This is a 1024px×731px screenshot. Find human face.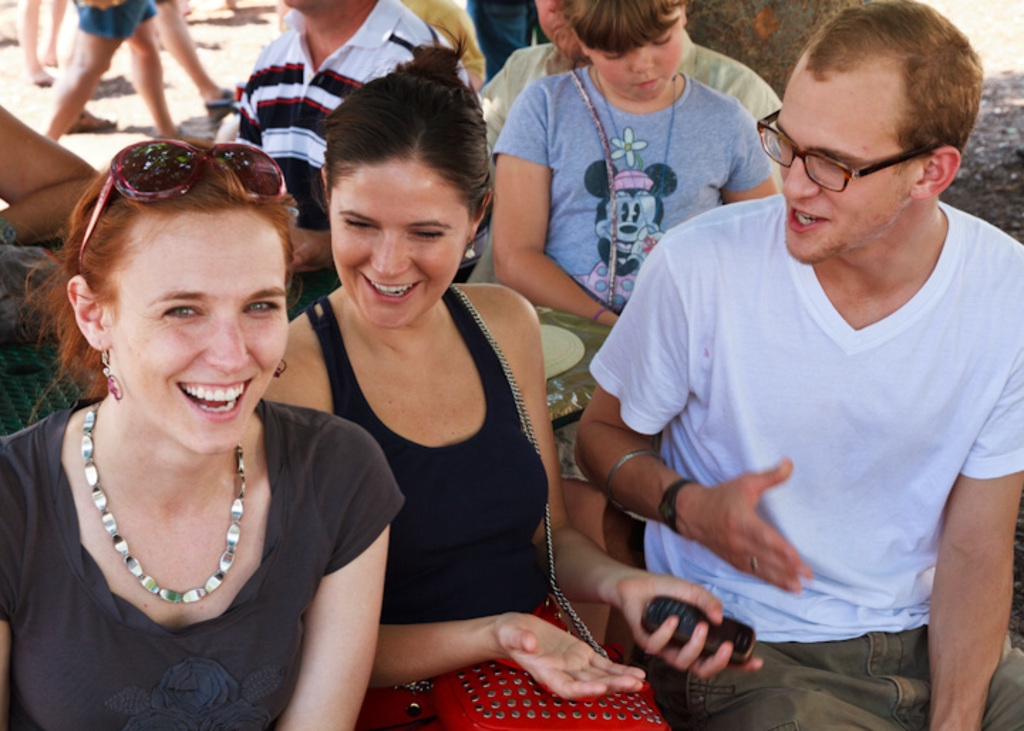
Bounding box: <box>110,206,292,455</box>.
